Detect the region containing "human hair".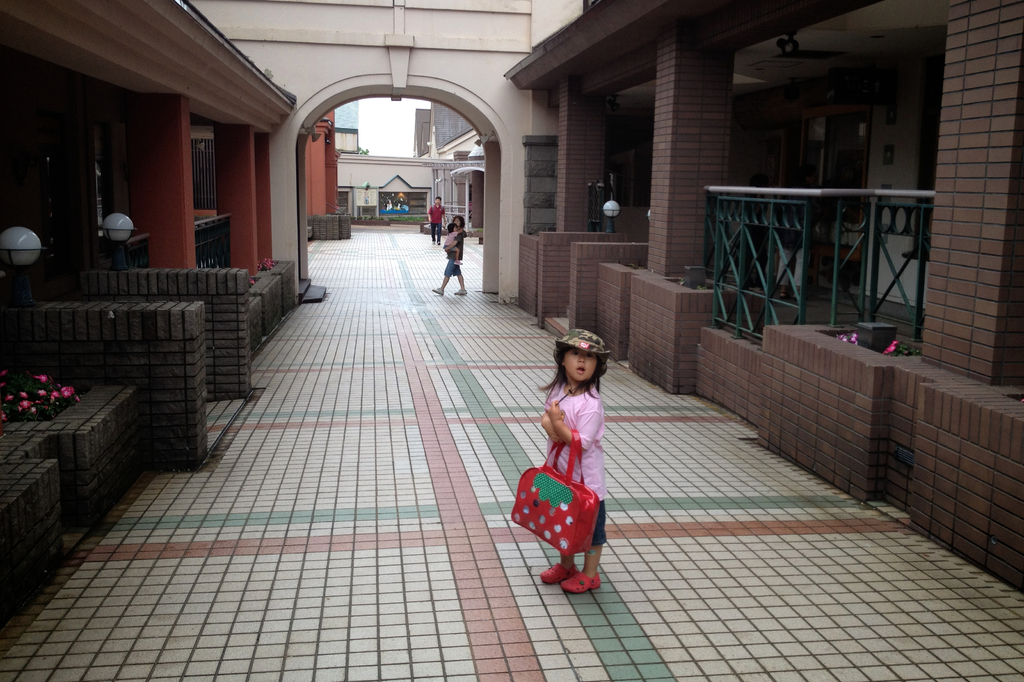
bbox=[452, 214, 465, 226].
